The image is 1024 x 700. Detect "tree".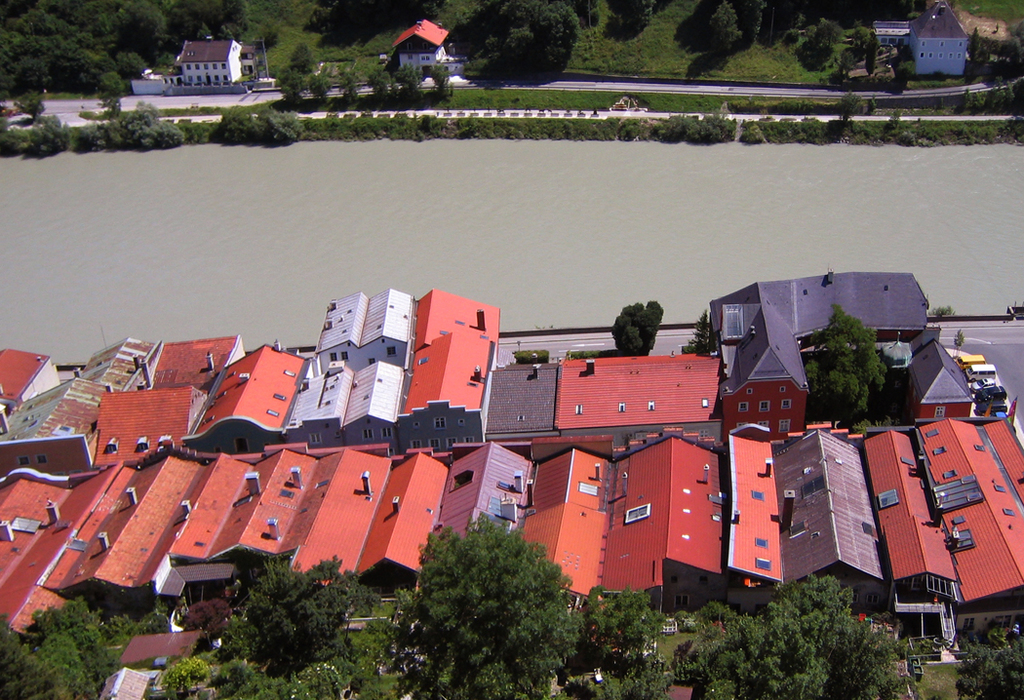
Detection: left=311, top=67, right=327, bottom=101.
